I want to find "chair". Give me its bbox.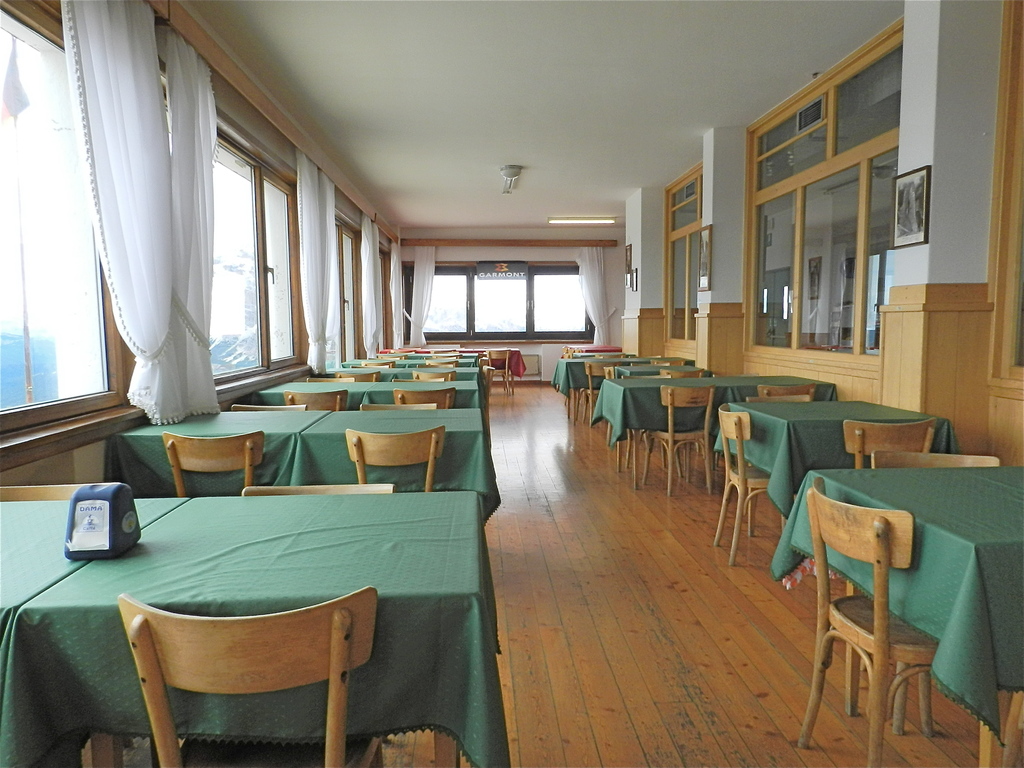
locate(624, 373, 671, 476).
